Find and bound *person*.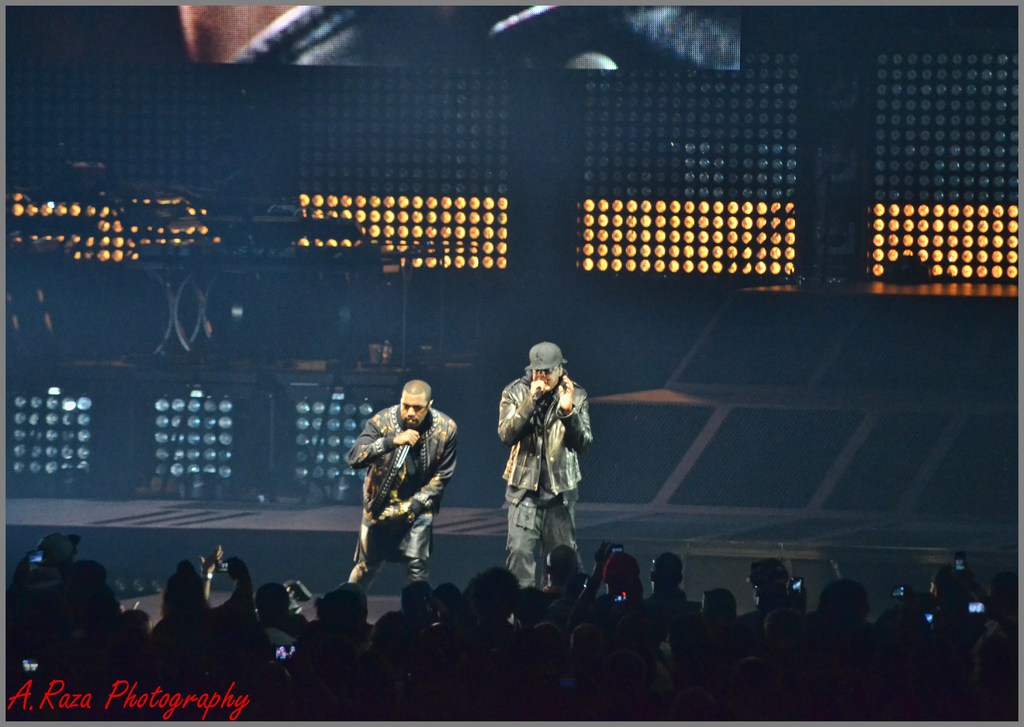
Bound: 497:339:594:591.
